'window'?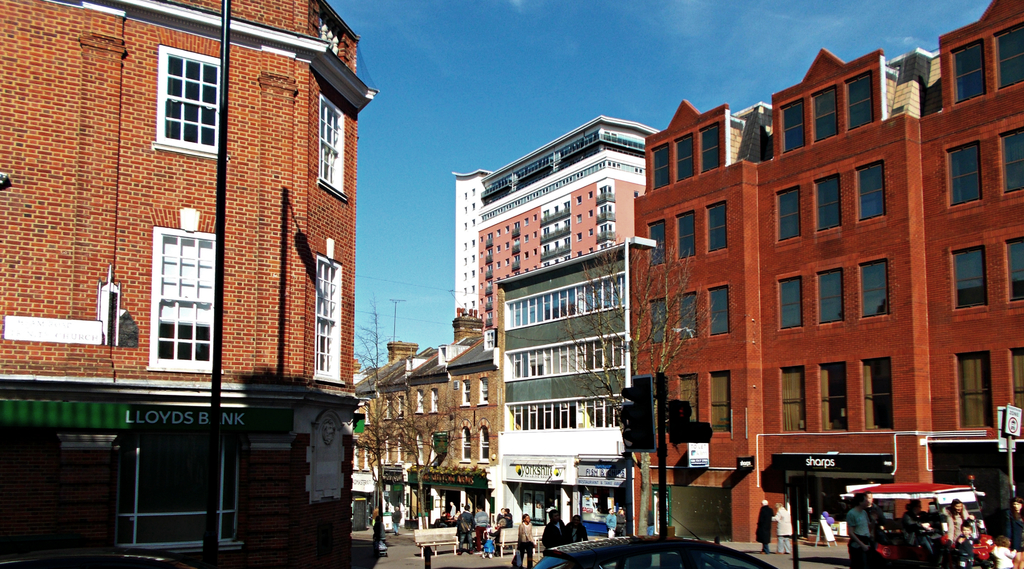
bbox=[497, 206, 504, 212]
